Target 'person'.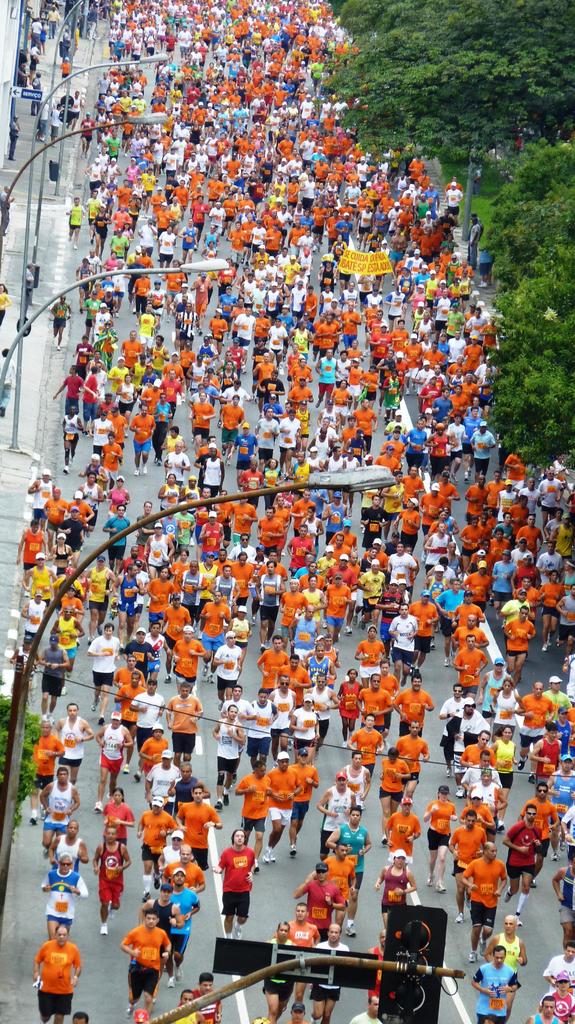
Target region: <box>451,696,491,776</box>.
